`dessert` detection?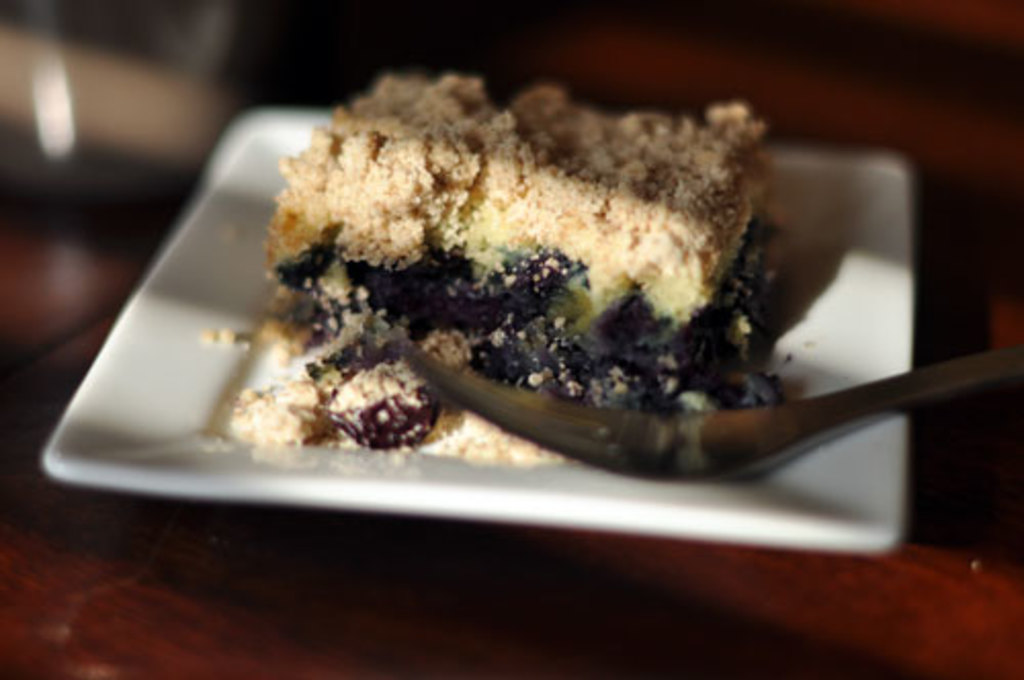
[left=236, top=74, right=834, bottom=483]
